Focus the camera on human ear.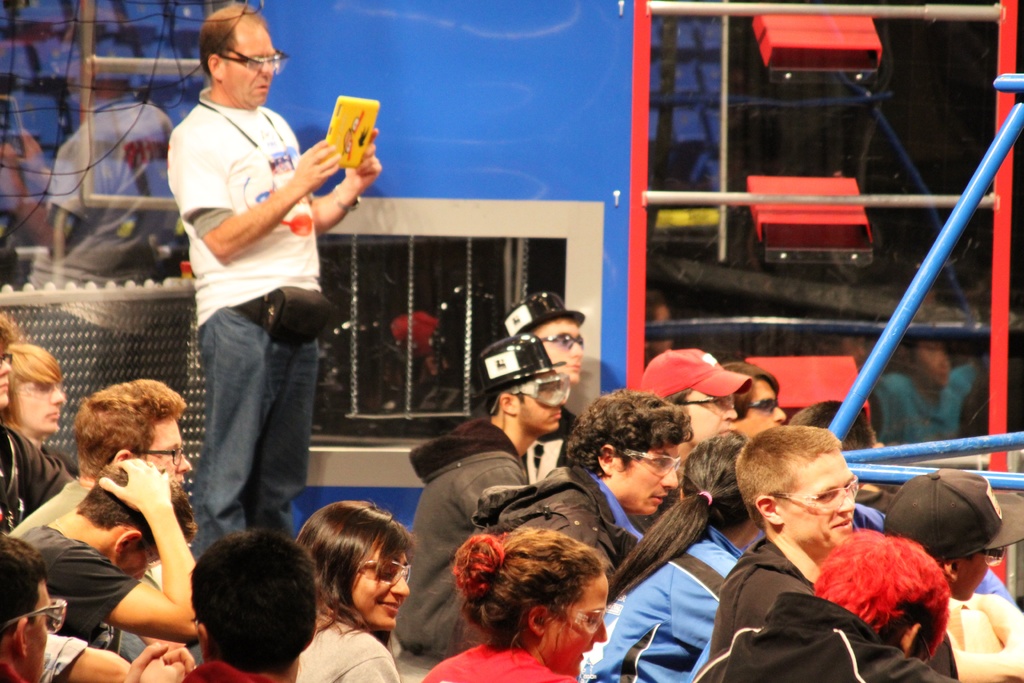
Focus region: Rect(678, 488, 685, 501).
